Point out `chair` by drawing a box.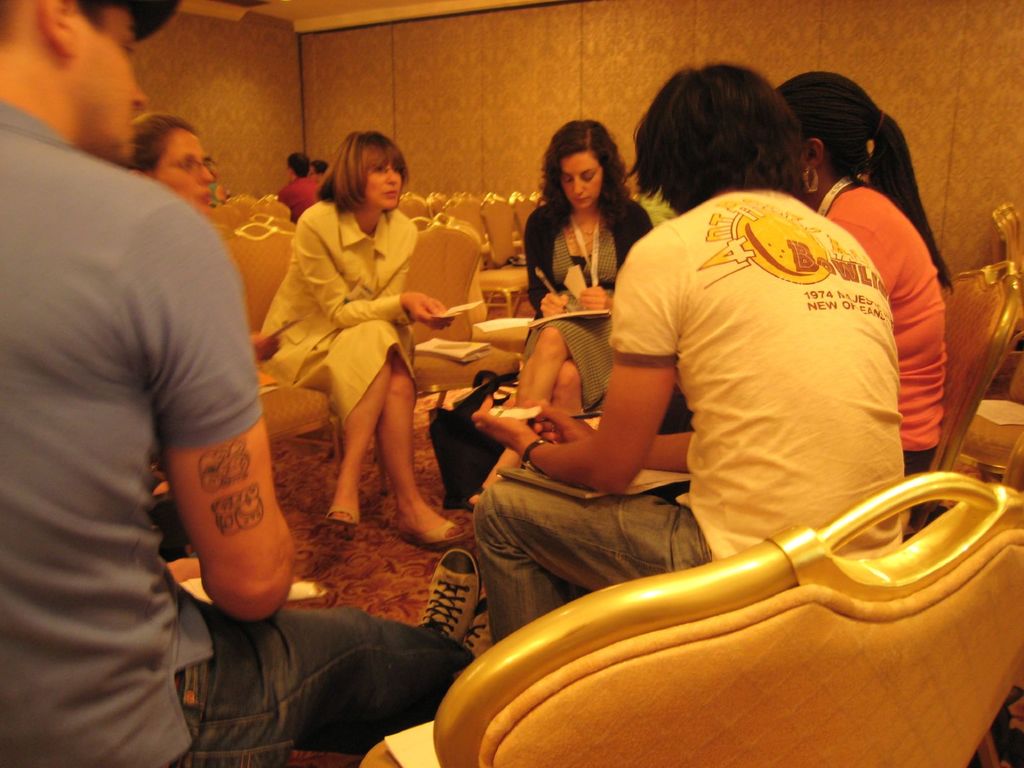
detection(218, 221, 293, 353).
